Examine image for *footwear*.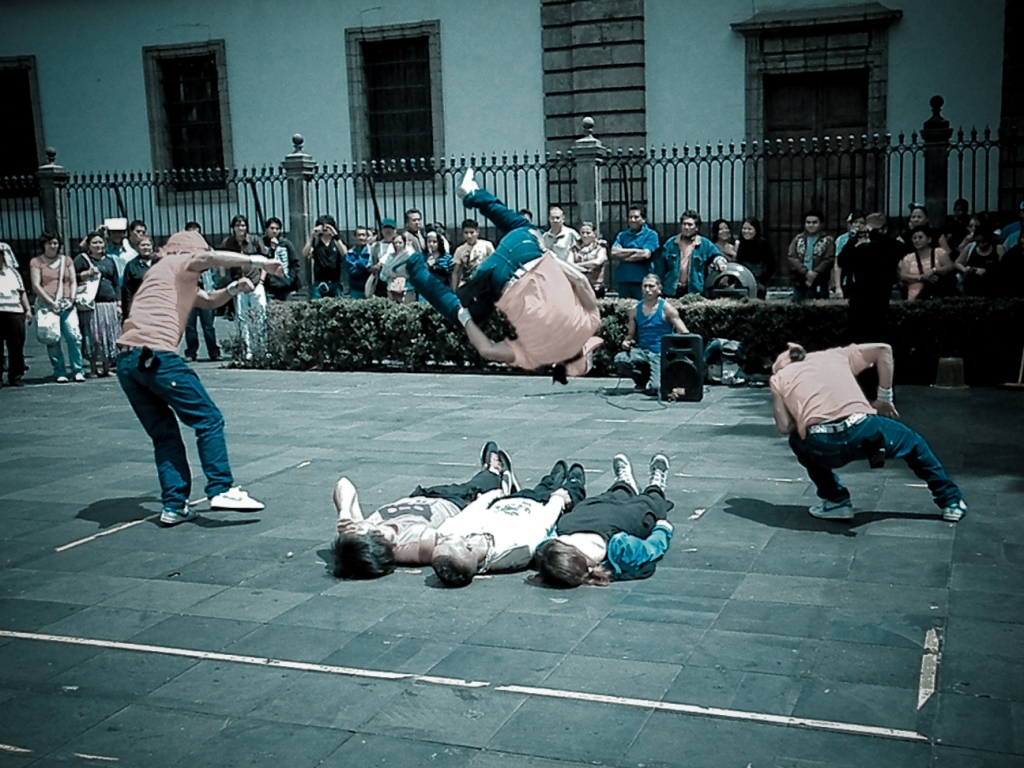
Examination result: (left=185, top=352, right=196, bottom=364).
